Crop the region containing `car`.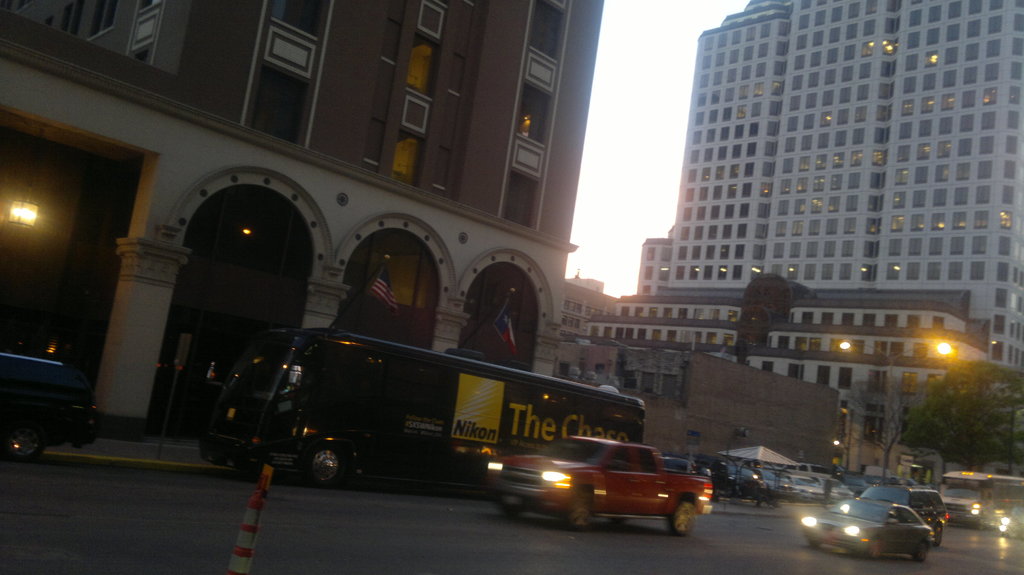
Crop region: 813 477 855 502.
